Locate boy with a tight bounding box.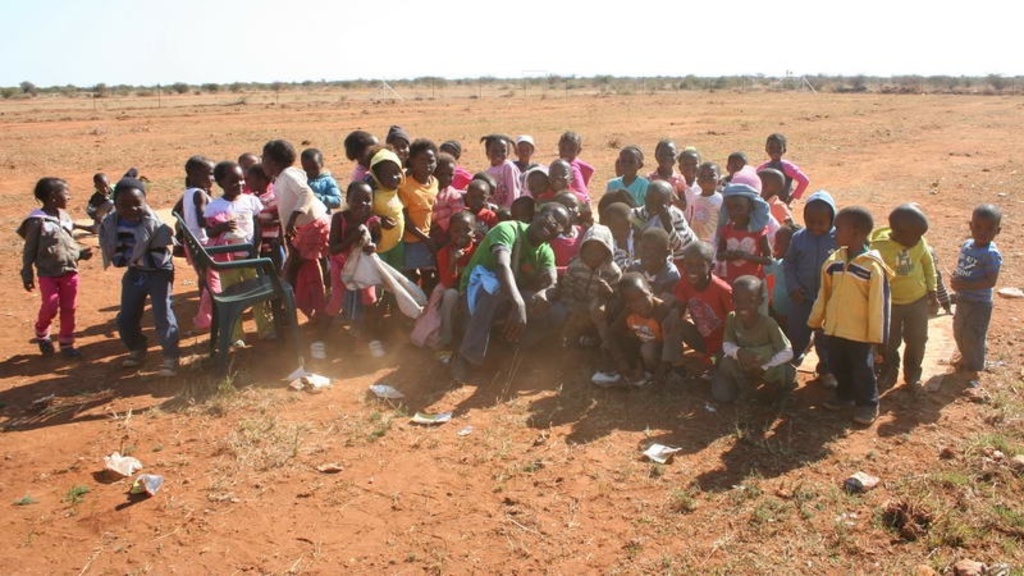
locate(100, 180, 187, 379).
